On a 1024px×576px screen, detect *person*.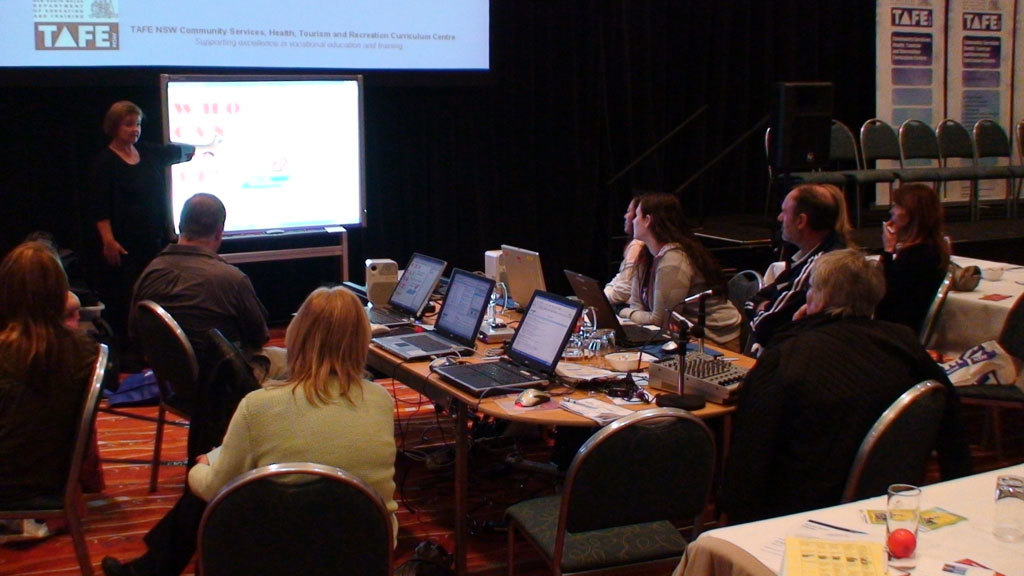
x1=0, y1=234, x2=110, y2=513.
